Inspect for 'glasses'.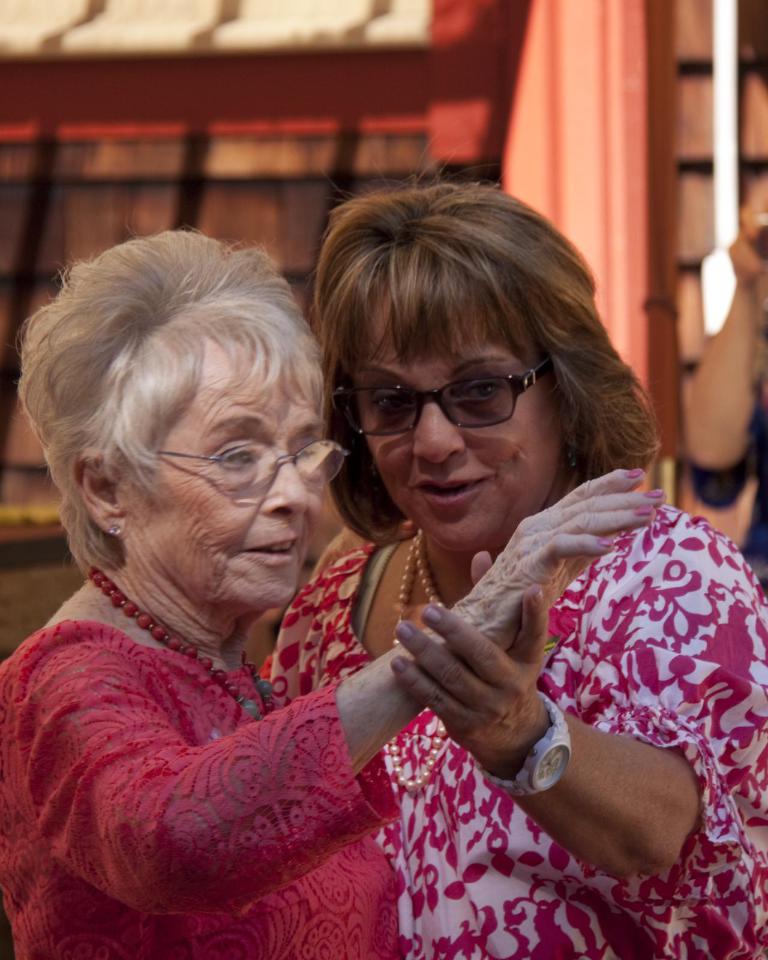
Inspection: {"x1": 152, "y1": 435, "x2": 349, "y2": 500}.
